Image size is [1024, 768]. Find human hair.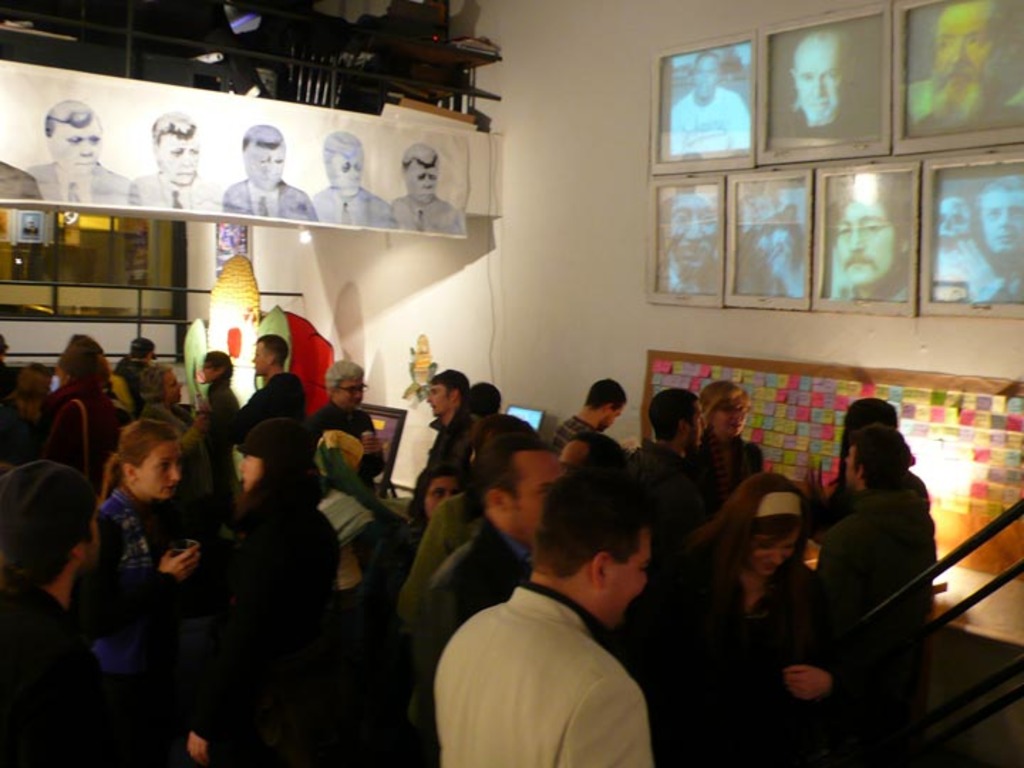
{"left": 61, "top": 331, "right": 118, "bottom": 405}.
